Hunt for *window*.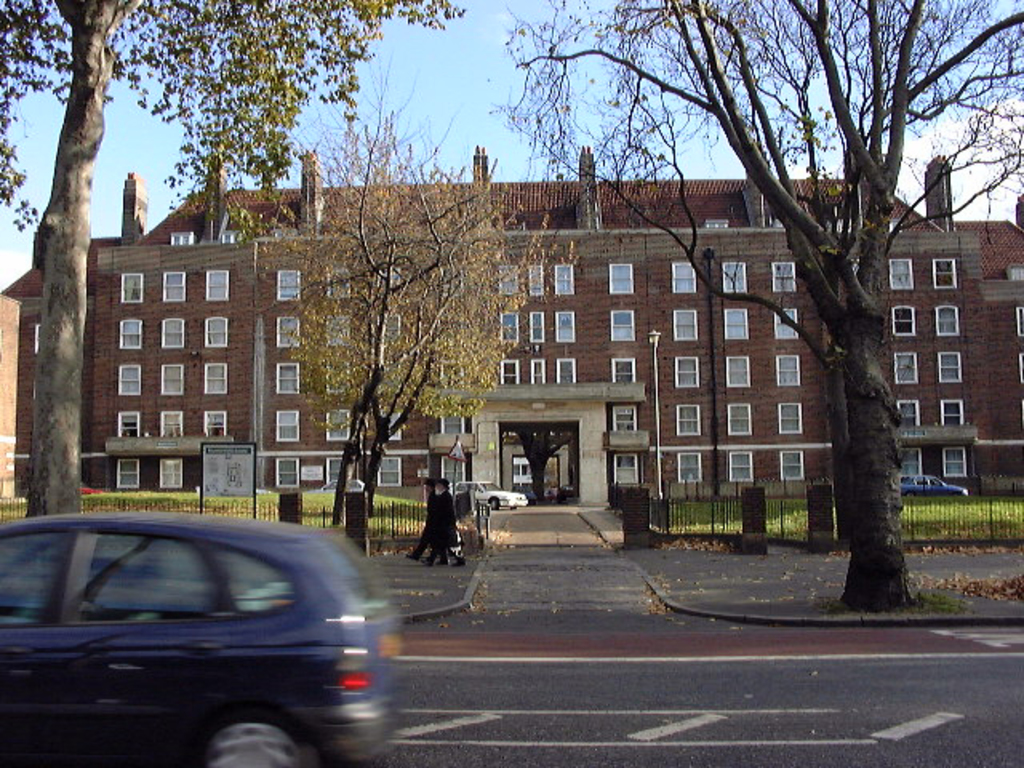
Hunted down at (left=205, top=318, right=227, bottom=350).
